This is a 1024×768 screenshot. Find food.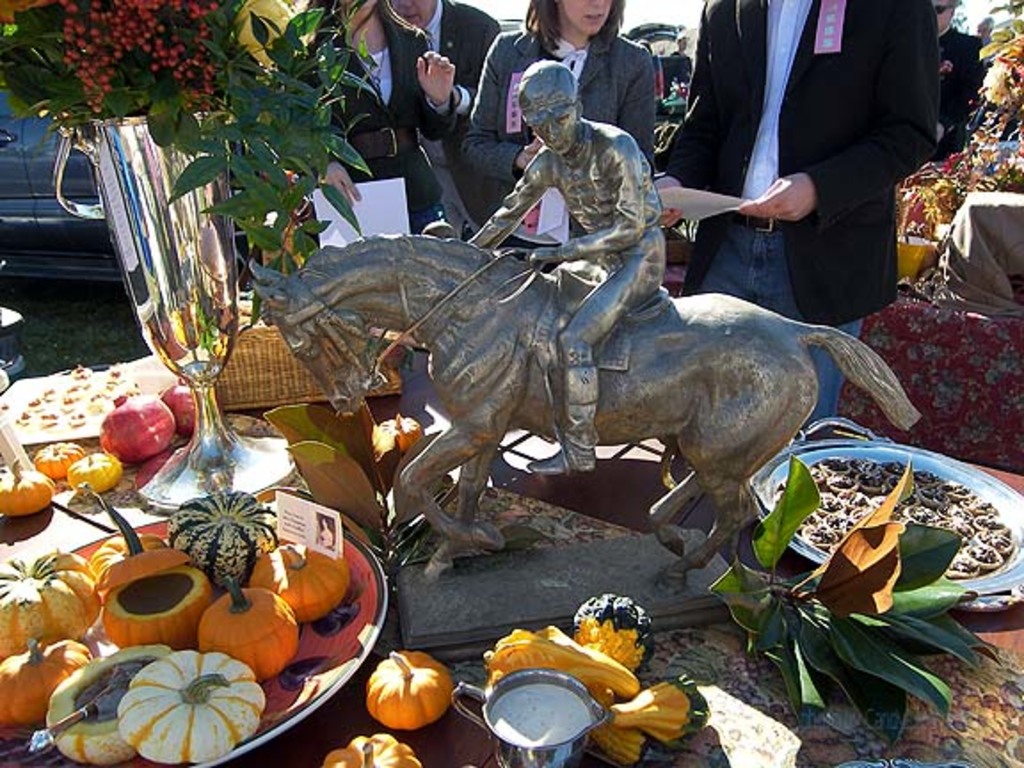
Bounding box: x1=0, y1=629, x2=96, y2=732.
